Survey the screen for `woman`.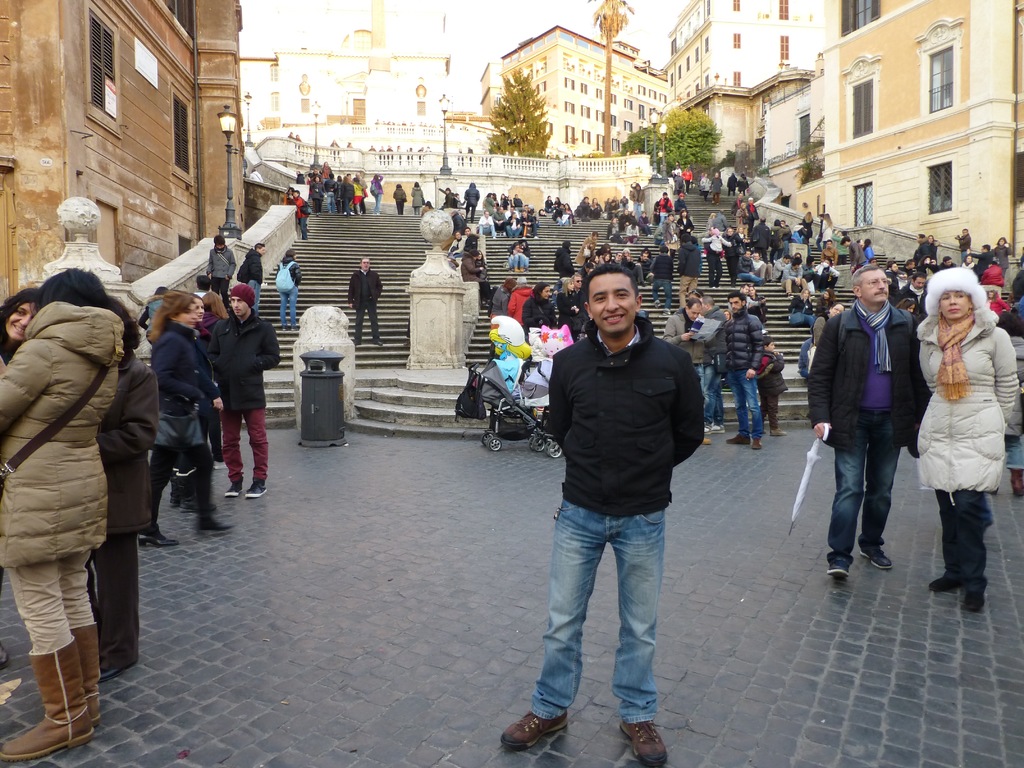
Survey found: detection(510, 242, 525, 271).
